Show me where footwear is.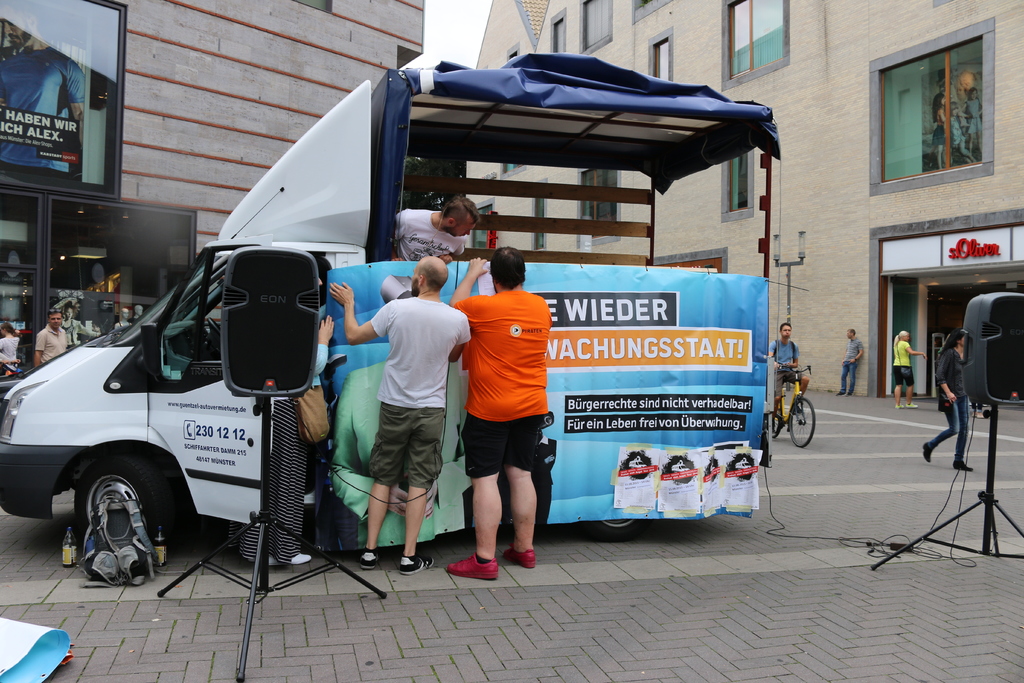
footwear is at crop(908, 401, 917, 409).
